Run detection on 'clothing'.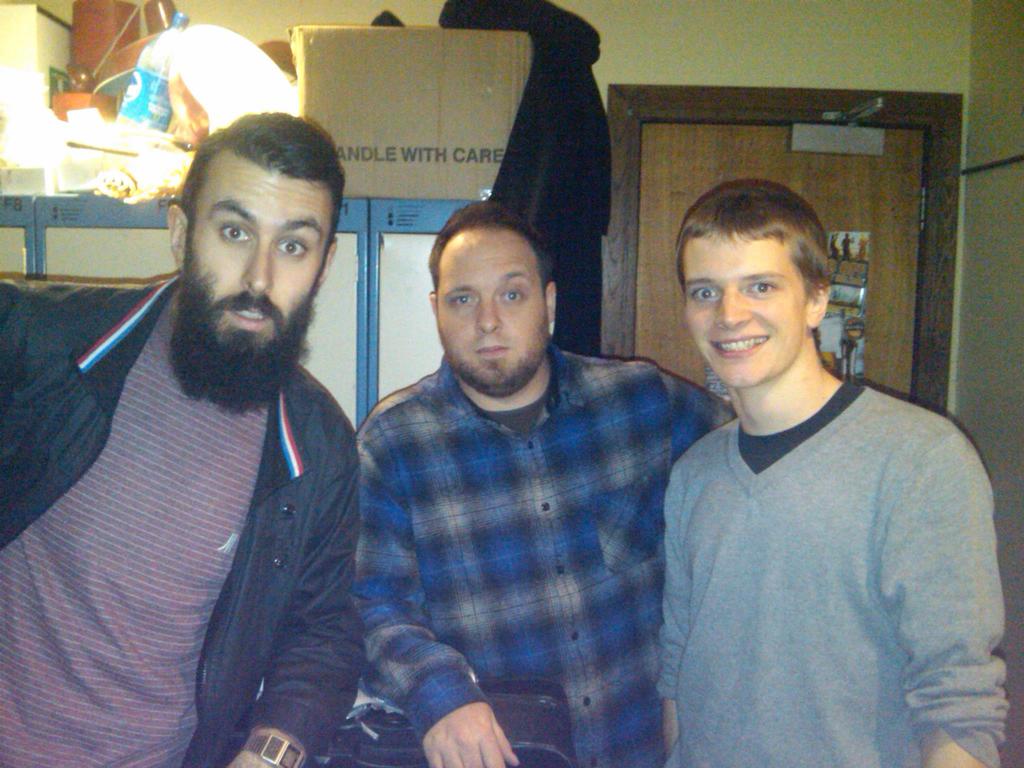
Result: bbox(0, 278, 361, 767).
